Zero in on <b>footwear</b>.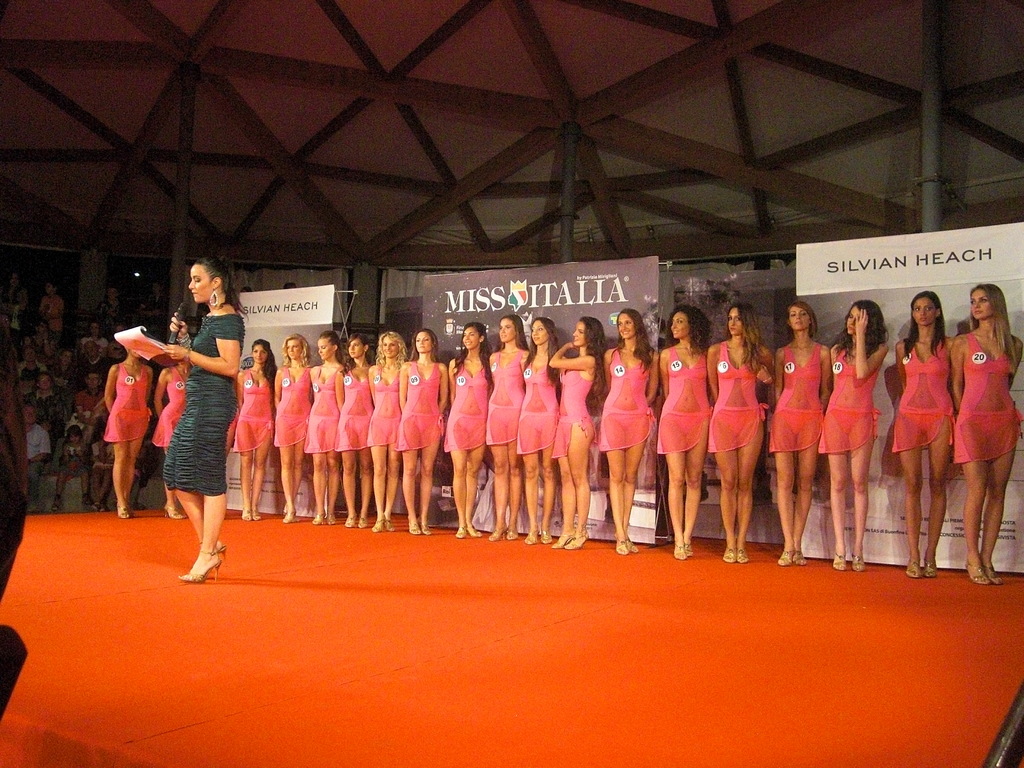
Zeroed in: region(796, 550, 806, 566).
